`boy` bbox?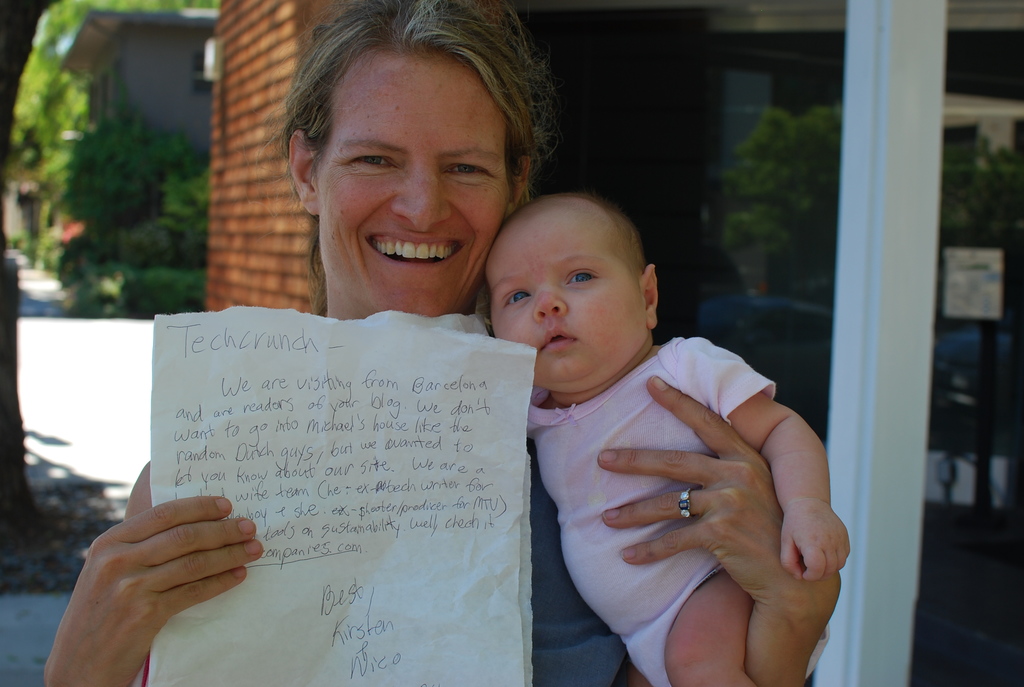
rect(453, 139, 834, 665)
